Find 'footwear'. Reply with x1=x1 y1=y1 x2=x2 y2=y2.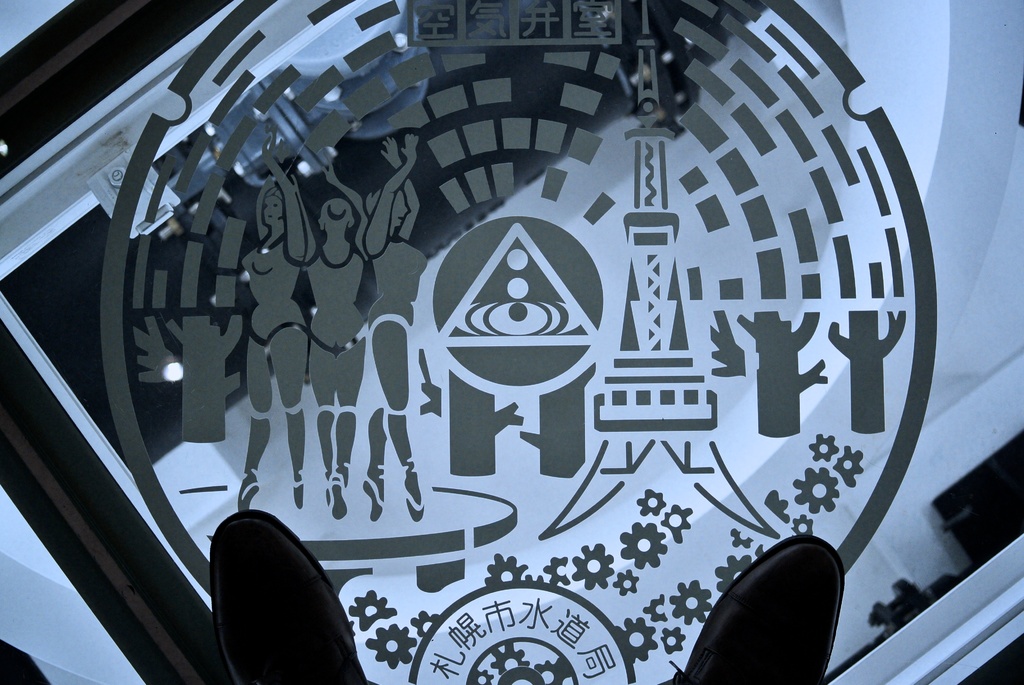
x1=675 y1=531 x2=847 y2=684.
